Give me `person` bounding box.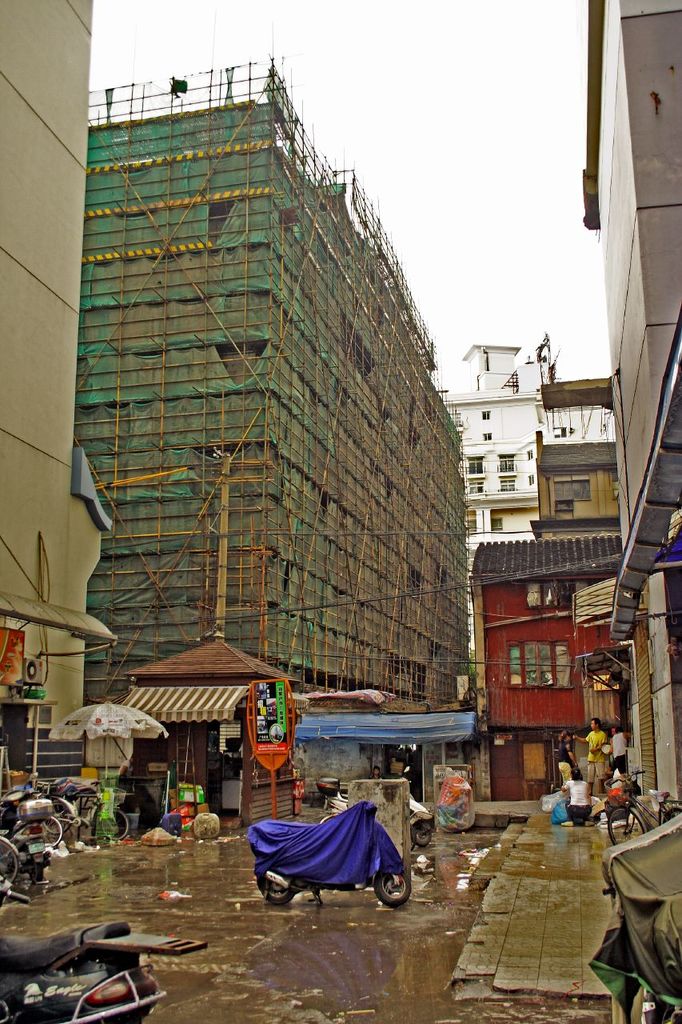
569 766 593 812.
